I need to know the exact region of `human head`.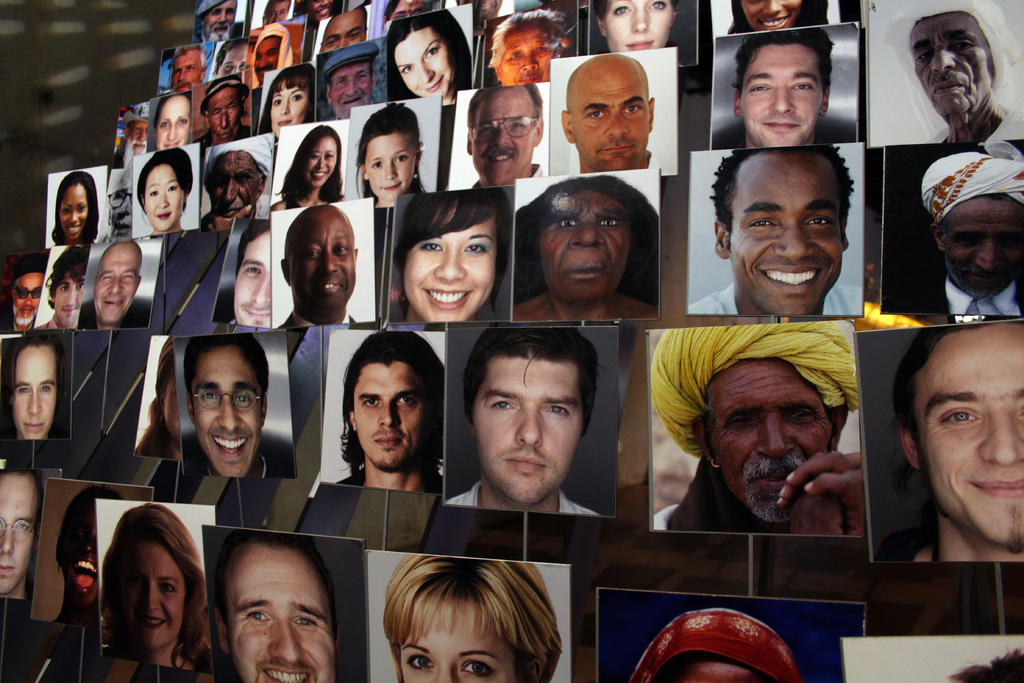
Region: bbox=(55, 488, 125, 609).
